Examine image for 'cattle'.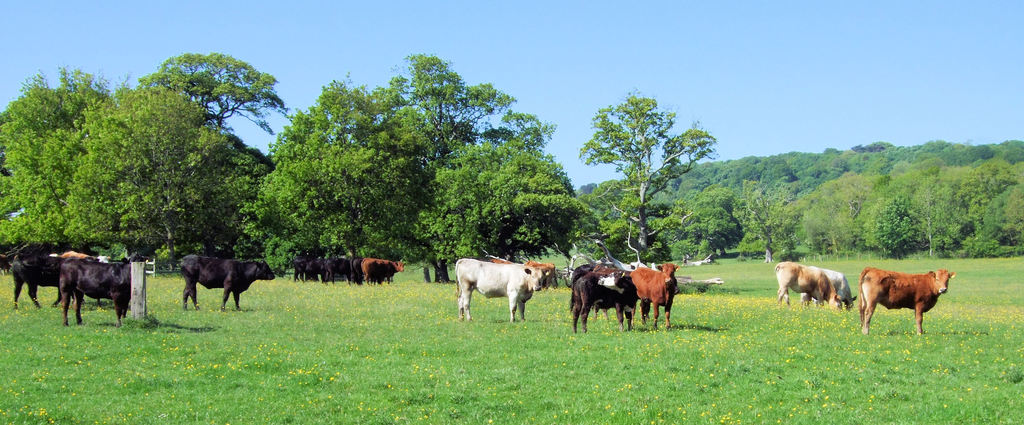
Examination result: locate(360, 256, 407, 286).
